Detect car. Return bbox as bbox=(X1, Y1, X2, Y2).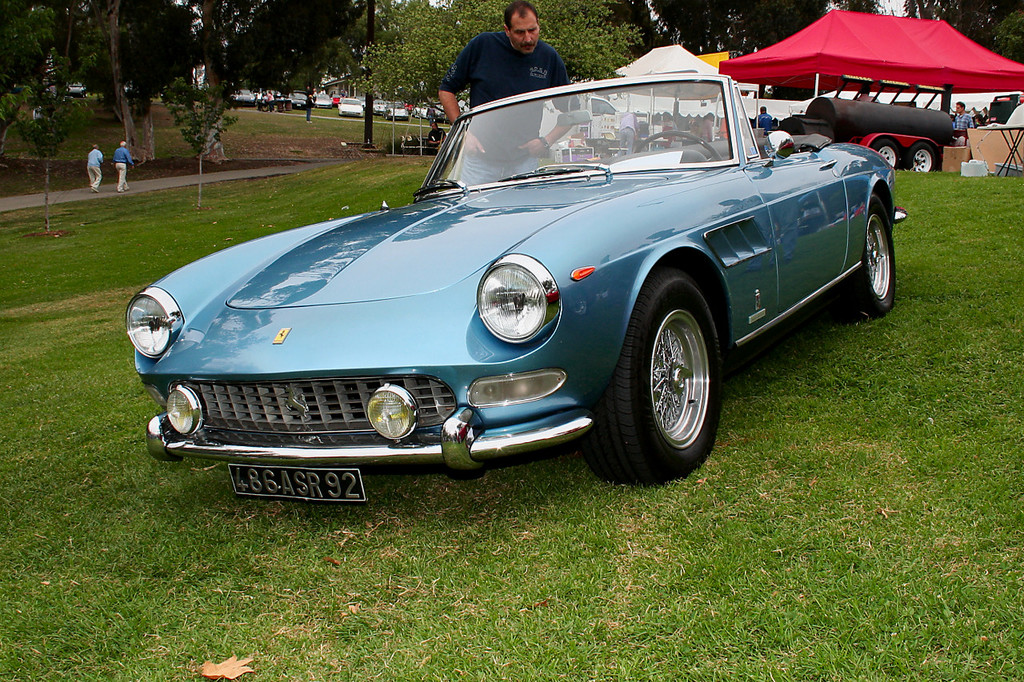
bbox=(122, 70, 913, 508).
